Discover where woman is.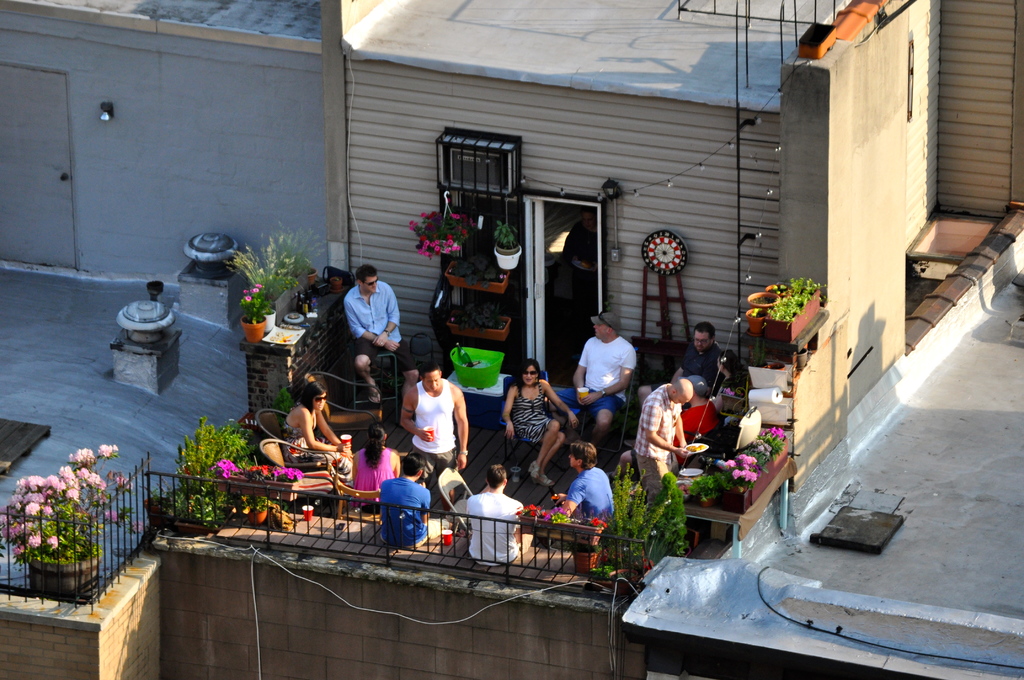
Discovered at detection(351, 423, 399, 515).
